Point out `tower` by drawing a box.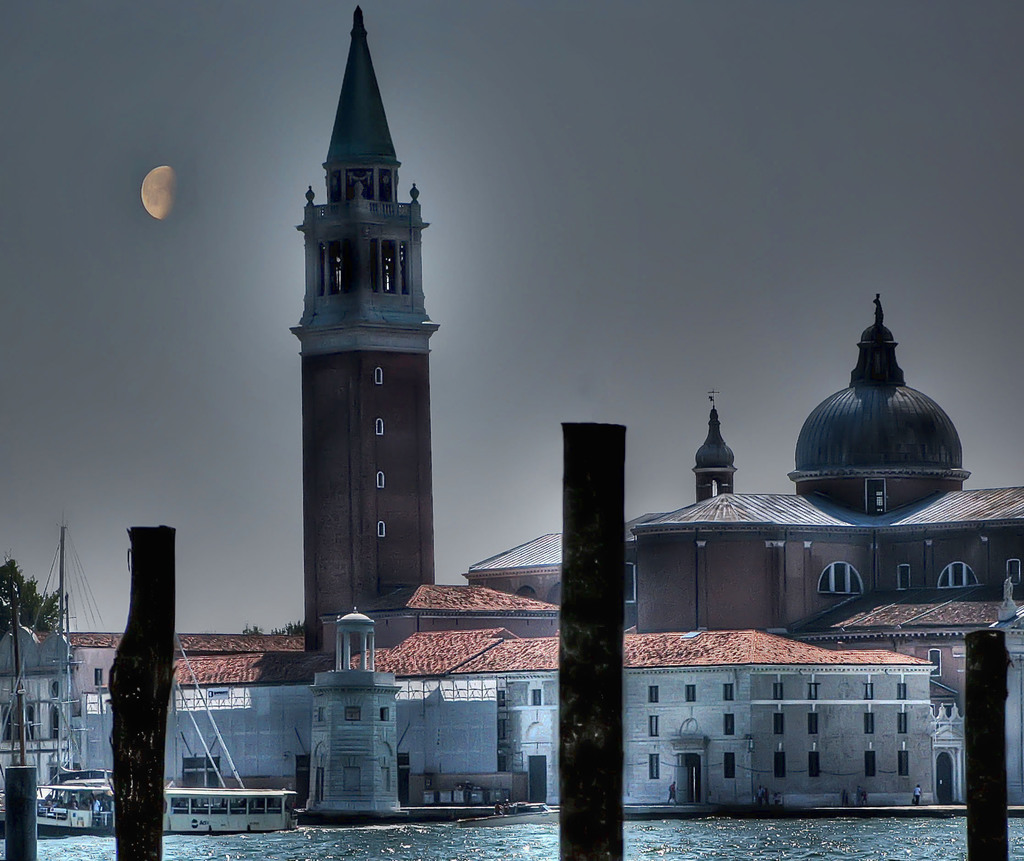
detection(291, 6, 440, 648).
